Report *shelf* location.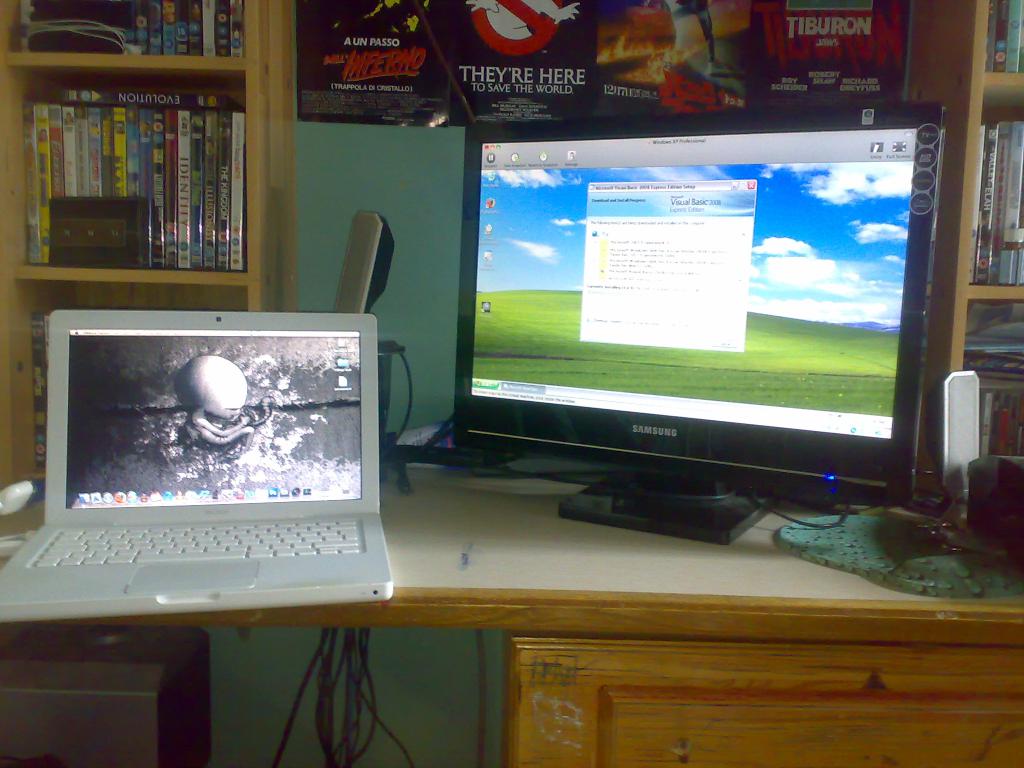
Report: BBox(7, 56, 274, 284).
